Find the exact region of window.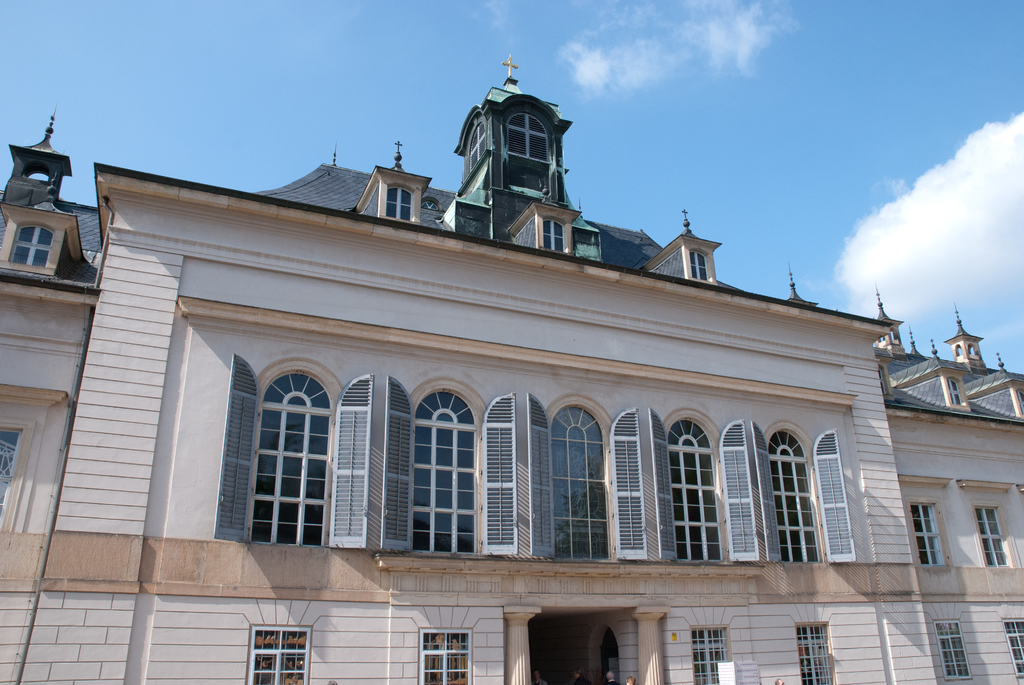
Exact region: <bbox>768, 428, 824, 563</bbox>.
